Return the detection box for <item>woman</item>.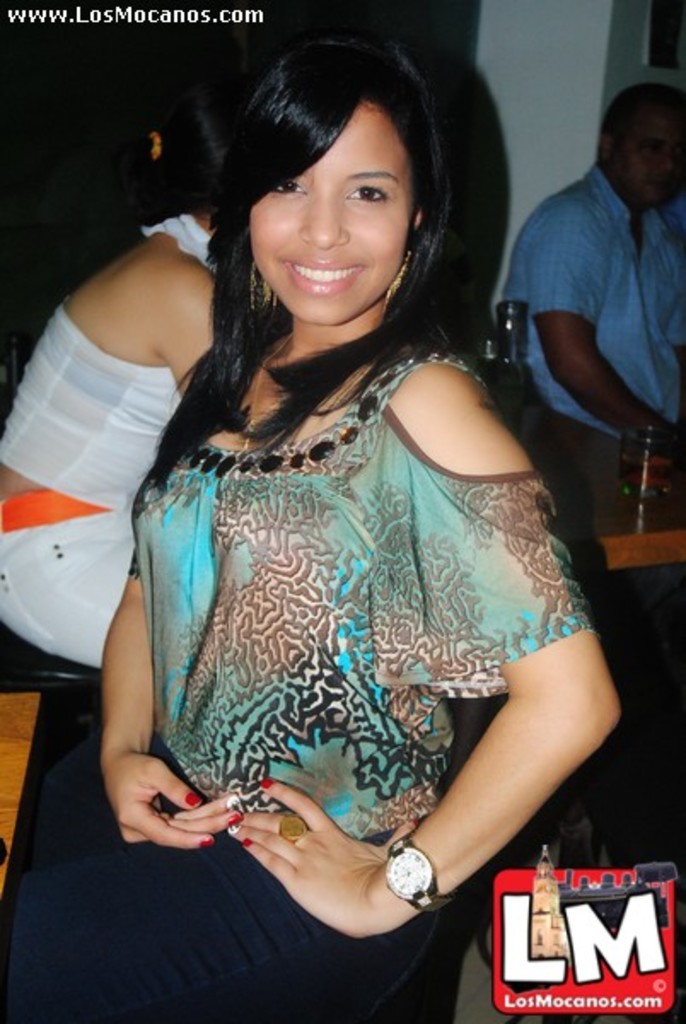
box(84, 0, 601, 964).
